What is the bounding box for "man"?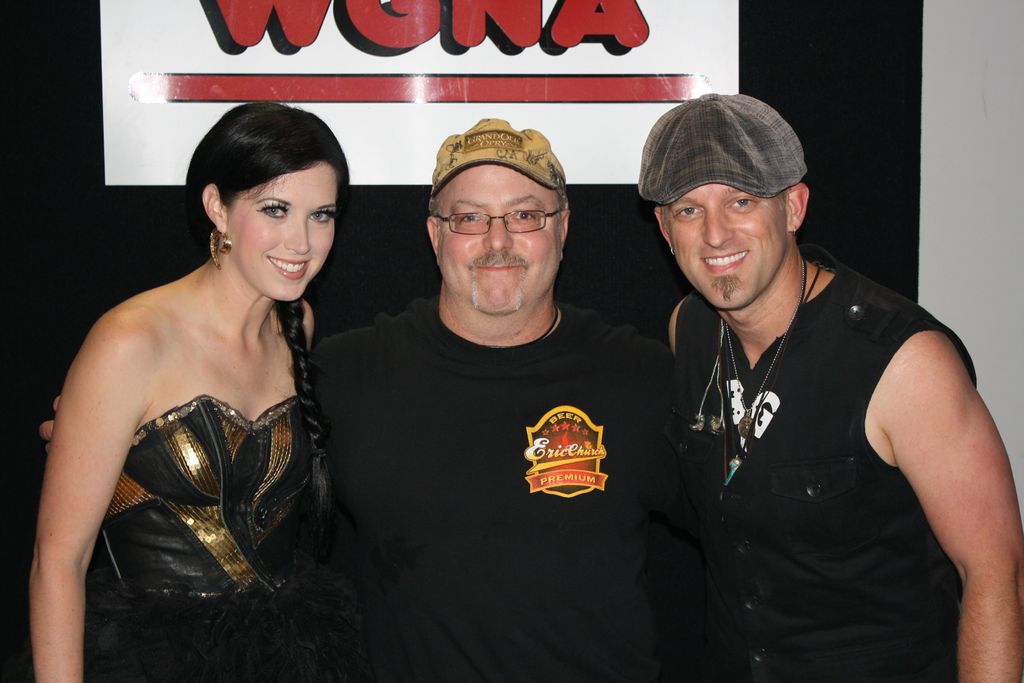
bbox=[639, 94, 989, 676].
